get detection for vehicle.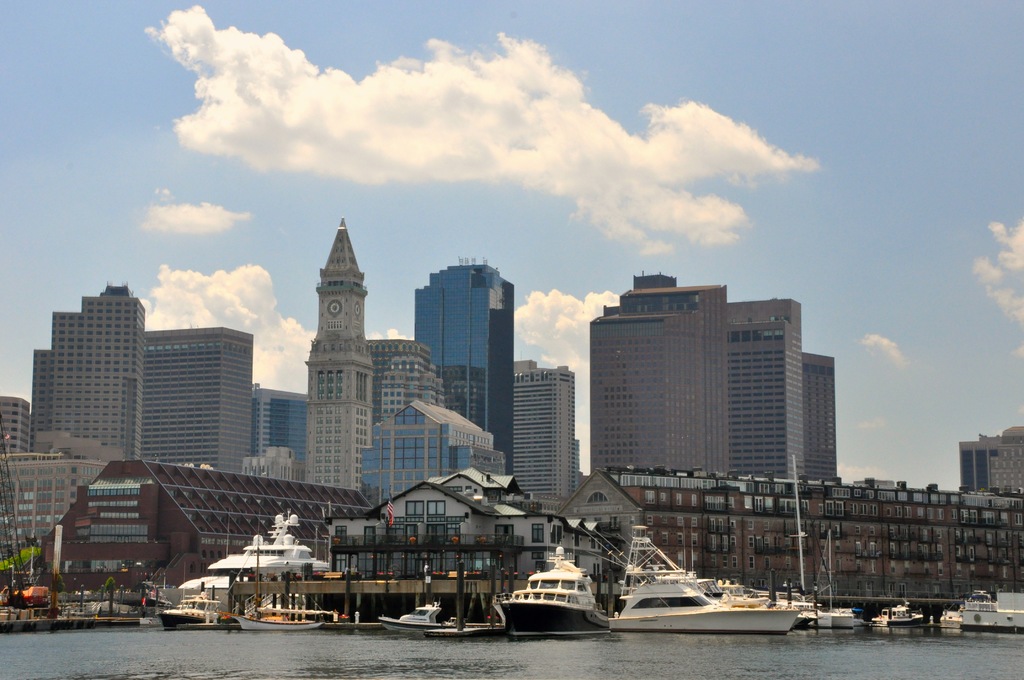
Detection: 226, 608, 330, 631.
